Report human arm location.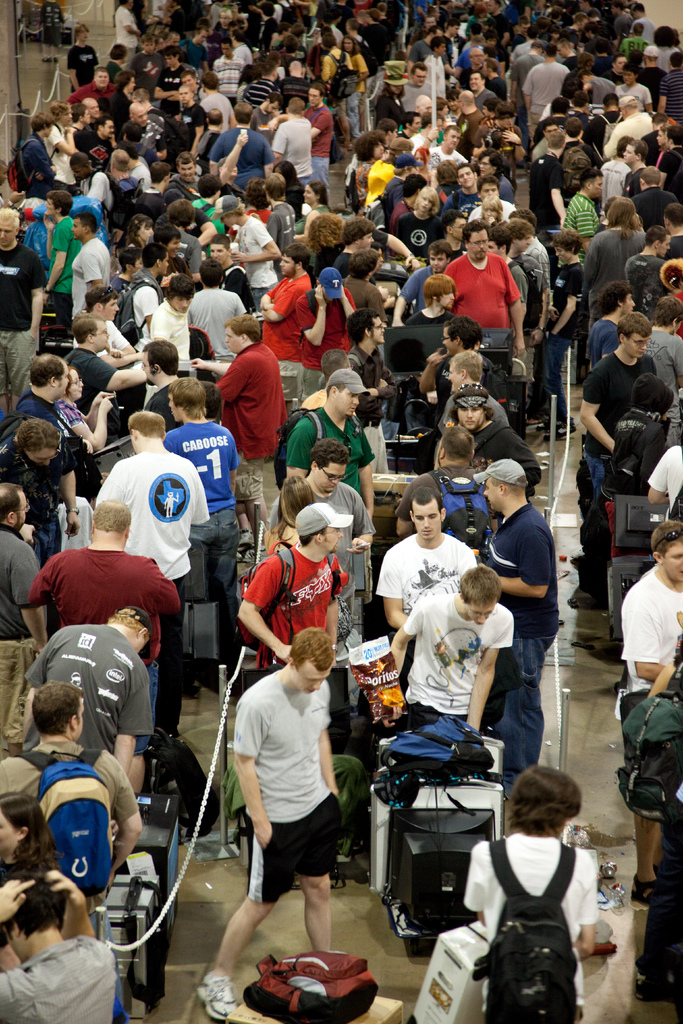
Report: 187/465/210/527.
